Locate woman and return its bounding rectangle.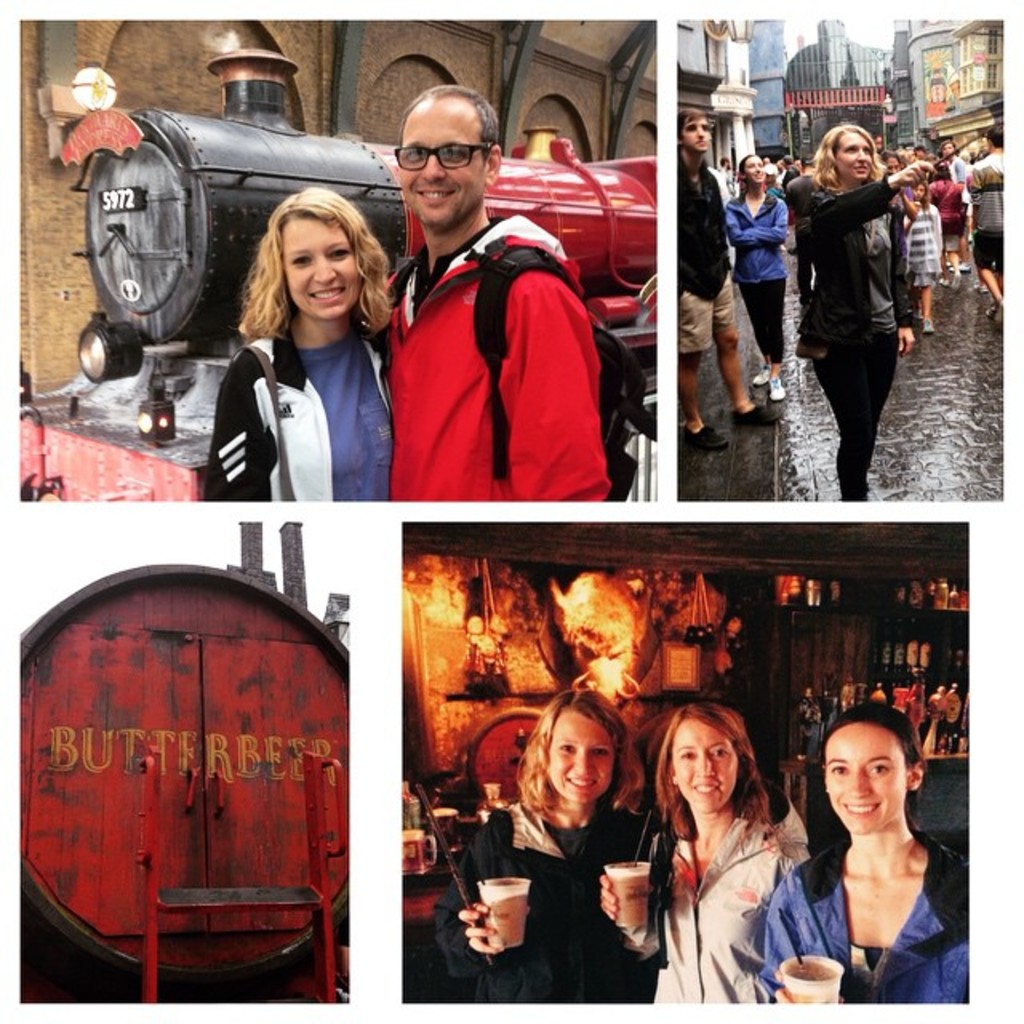
locate(645, 699, 821, 1013).
